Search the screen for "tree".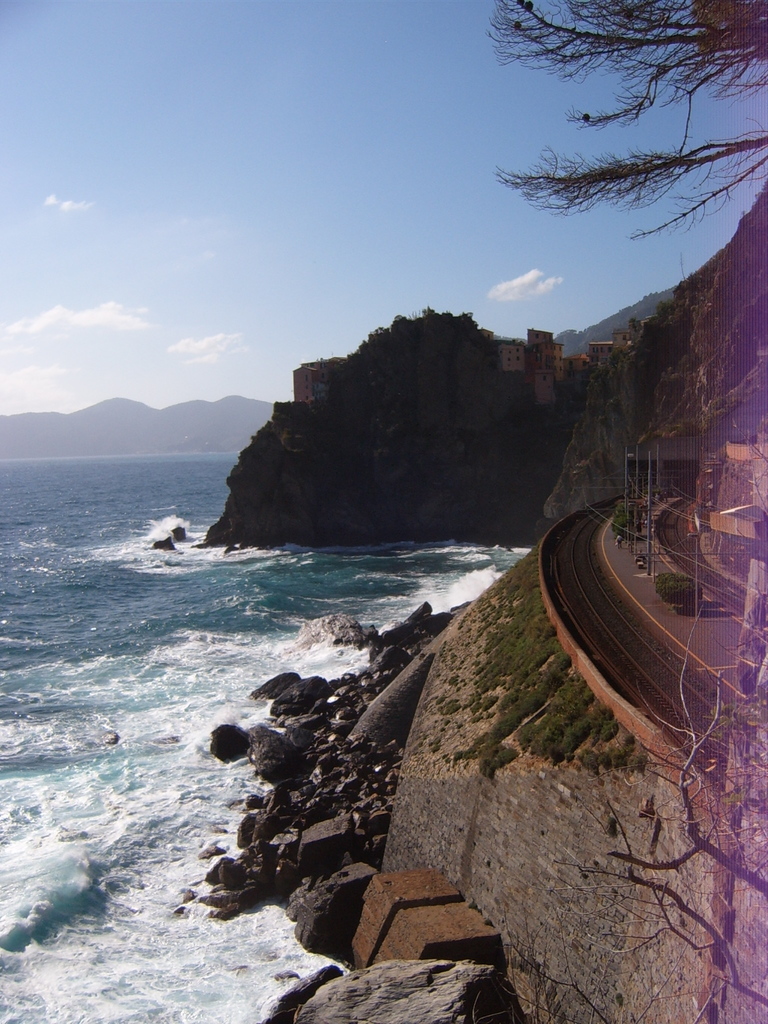
Found at left=490, top=0, right=767, bottom=246.
